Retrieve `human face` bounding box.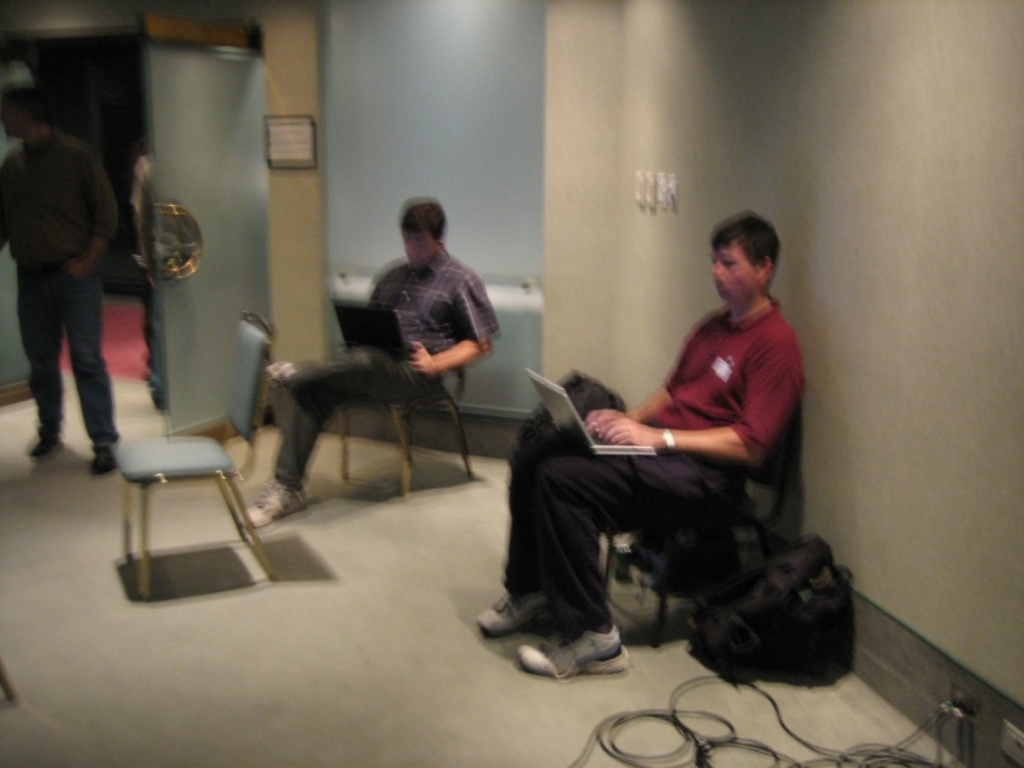
Bounding box: [401,229,433,270].
